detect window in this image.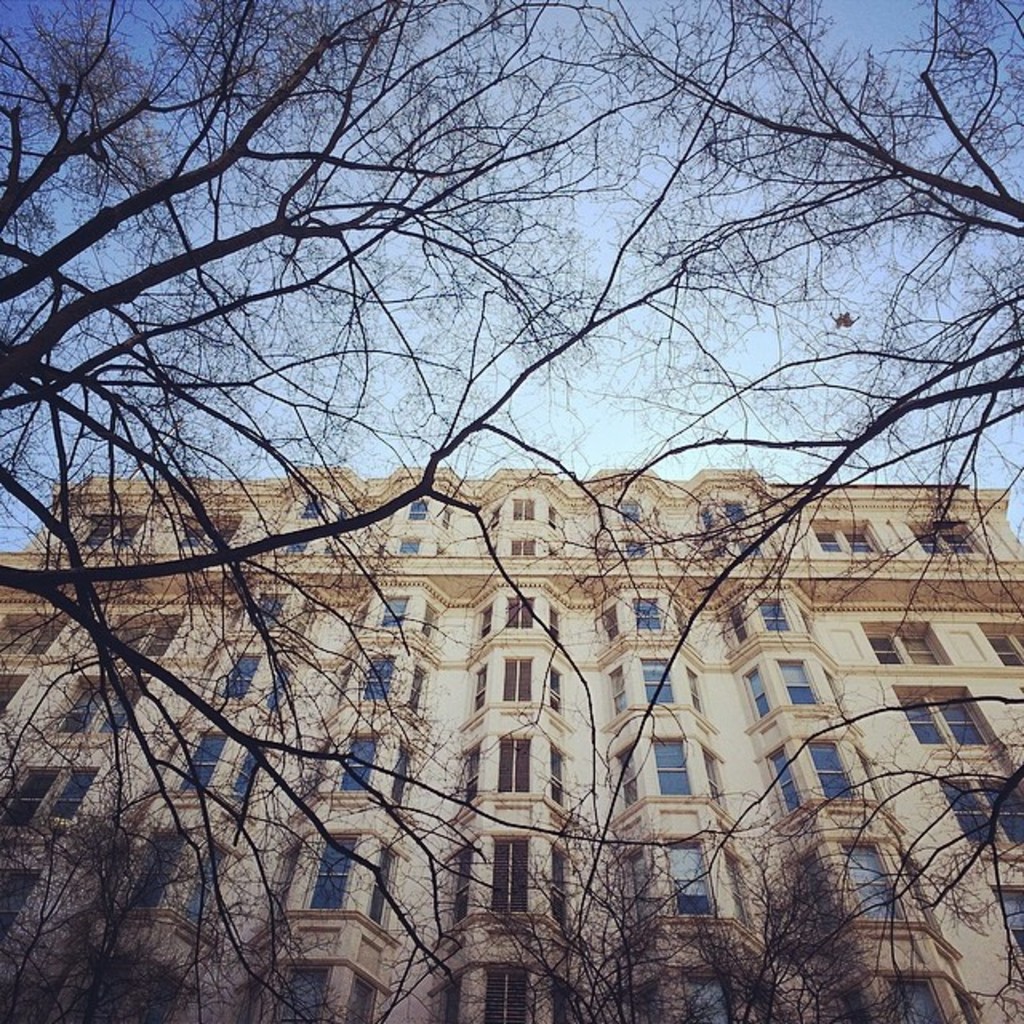
Detection: 942:520:979:555.
